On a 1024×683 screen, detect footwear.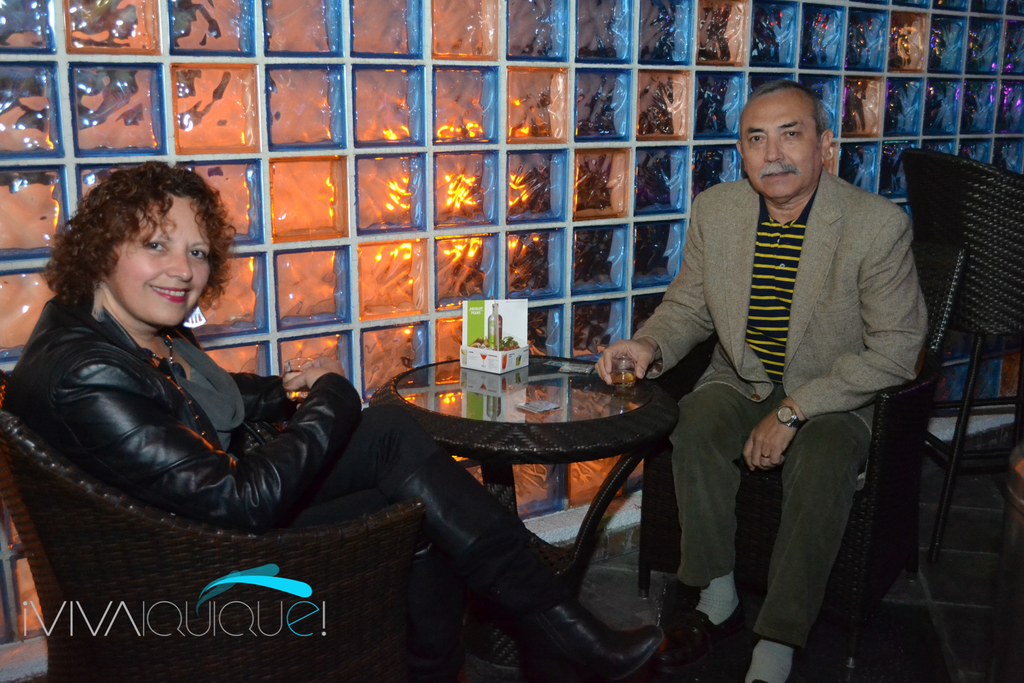
locate(540, 585, 665, 682).
